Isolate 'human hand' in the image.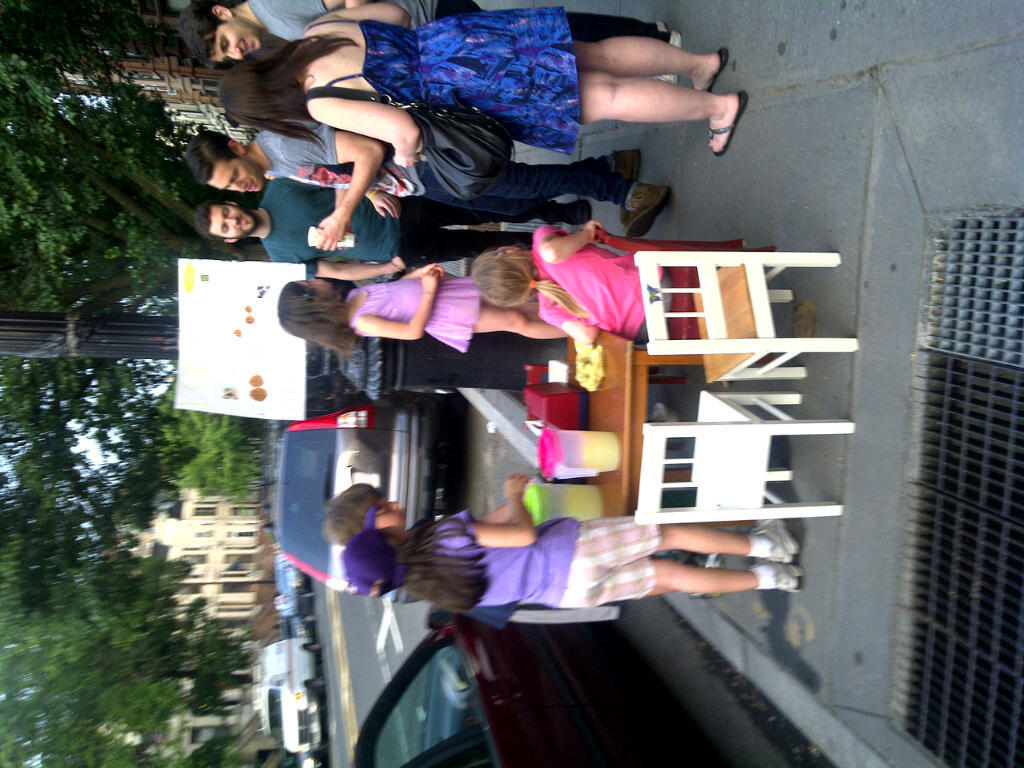
Isolated region: box(304, 104, 425, 174).
